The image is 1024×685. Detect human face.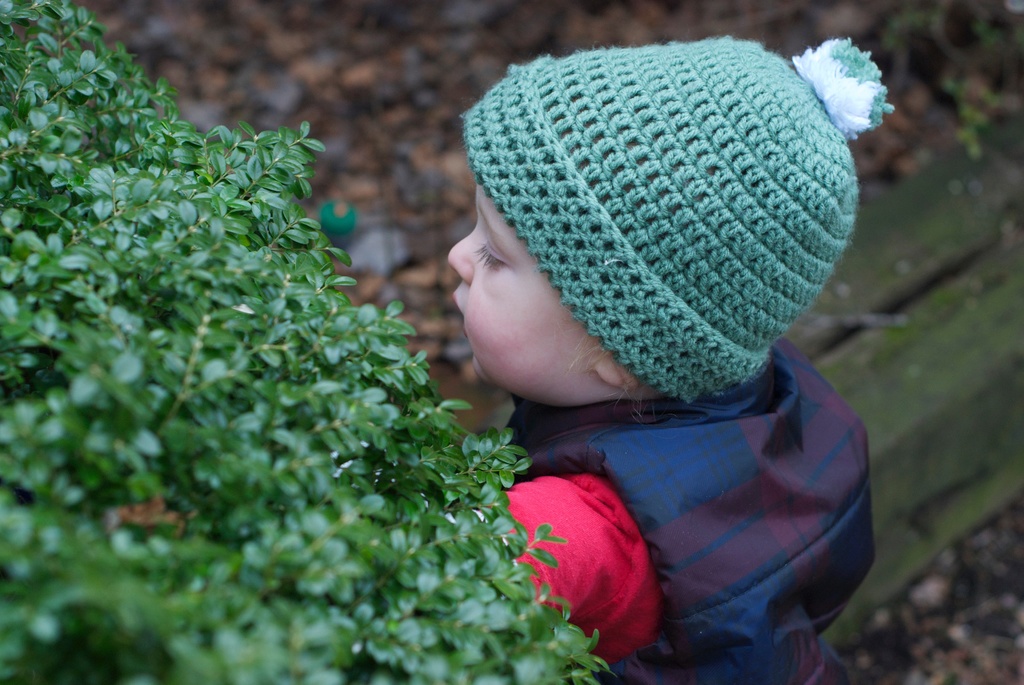
Detection: [449,184,598,395].
